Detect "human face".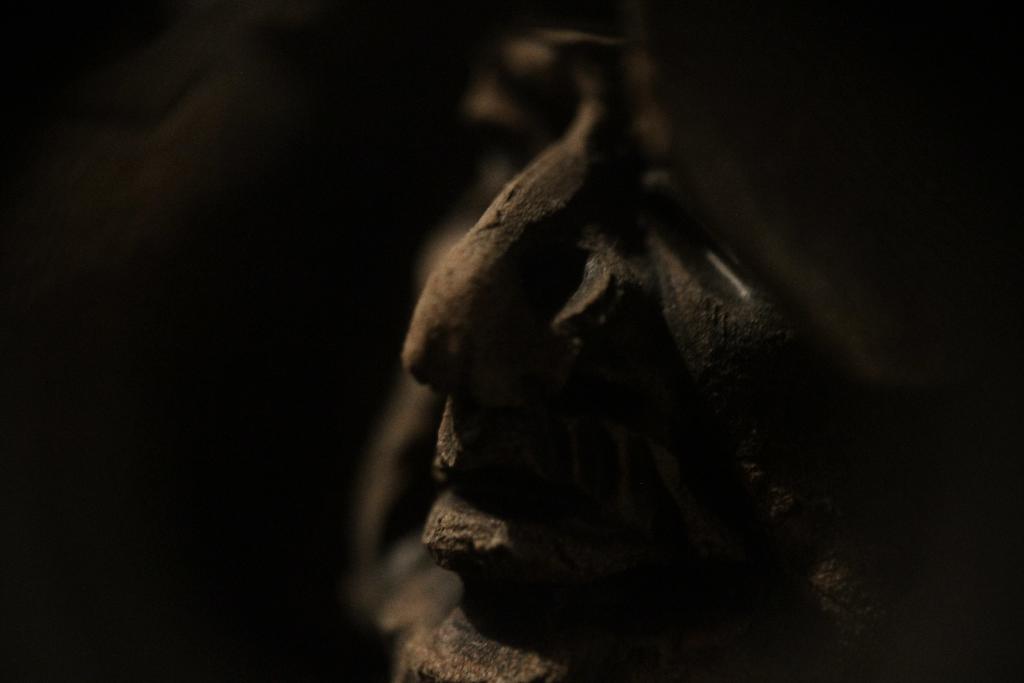
Detected at 402:51:883:682.
